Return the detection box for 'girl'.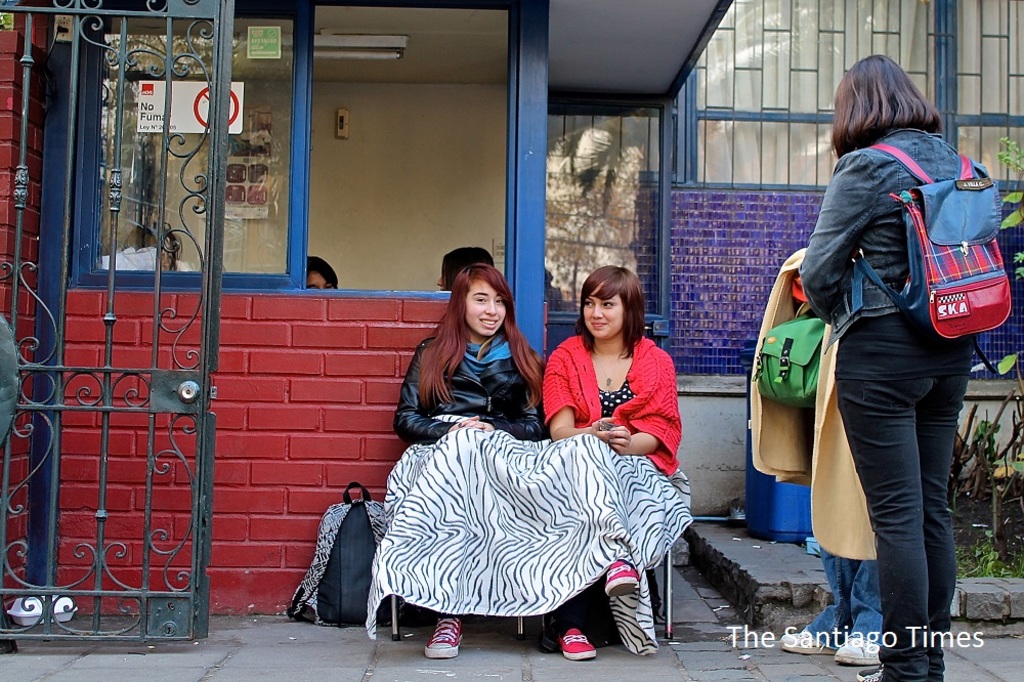
pyautogui.locateOnScreen(393, 266, 551, 664).
